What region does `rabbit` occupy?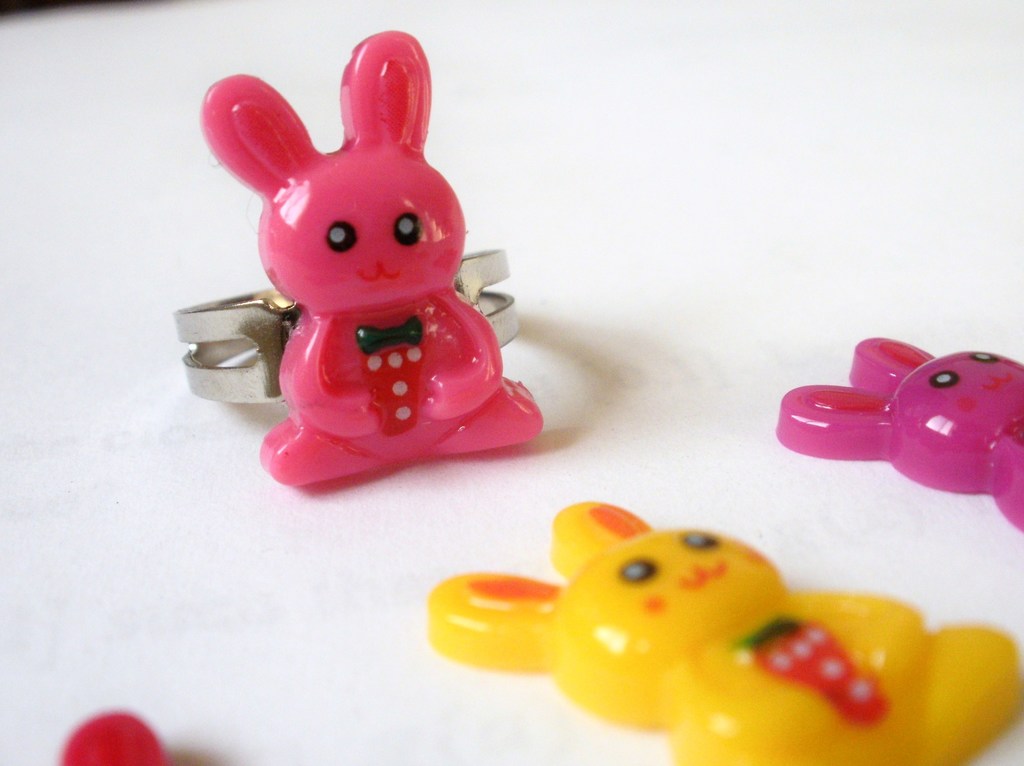
bbox(777, 335, 1023, 531).
